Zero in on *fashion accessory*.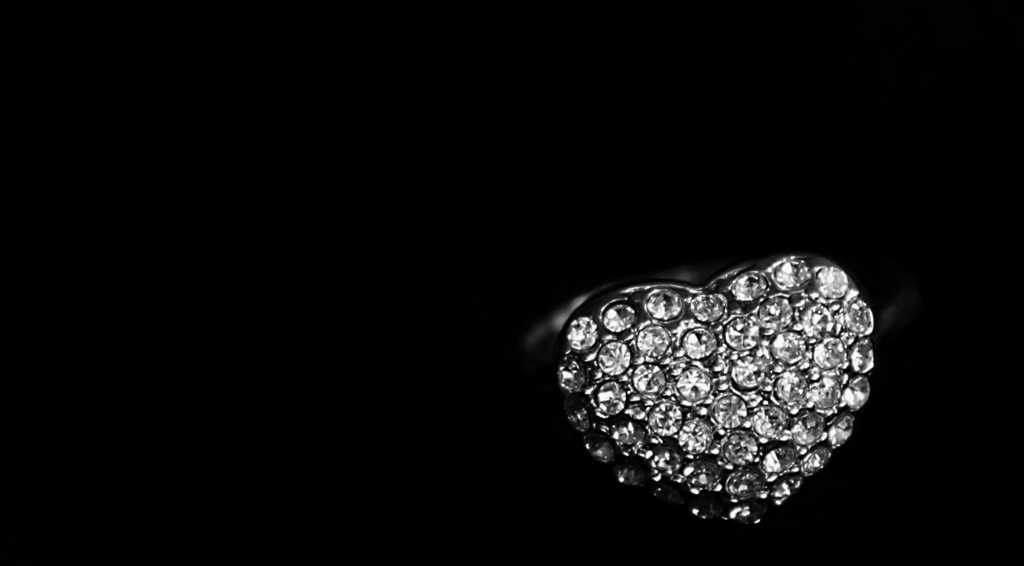
Zeroed in: (left=529, top=255, right=876, bottom=528).
